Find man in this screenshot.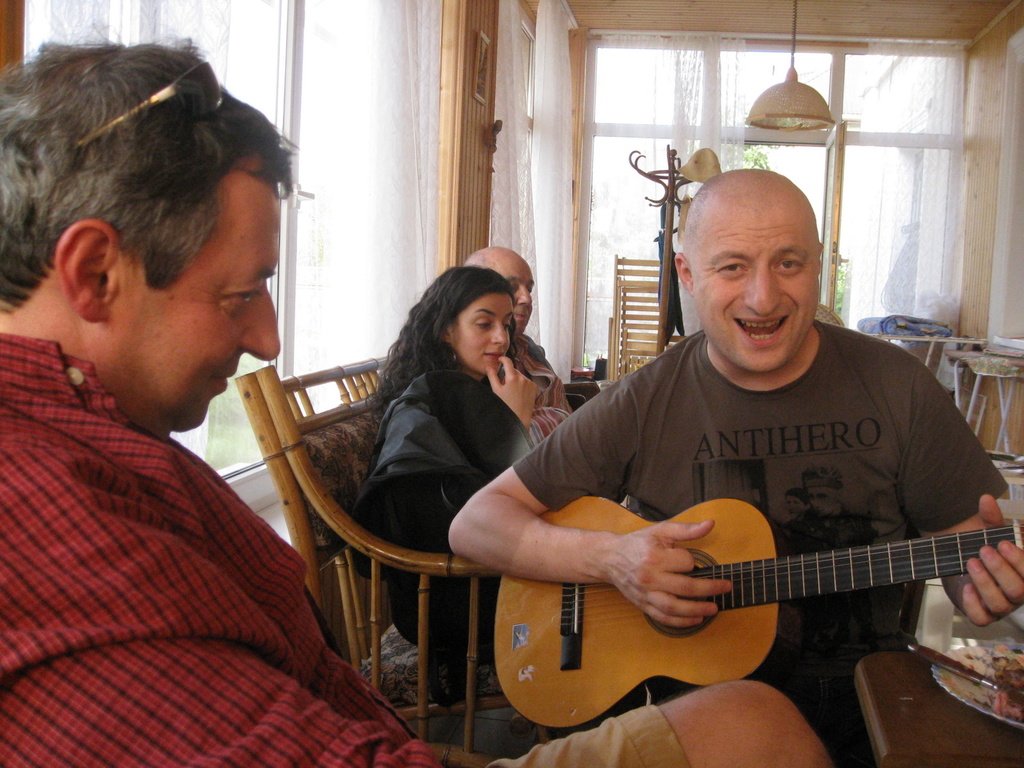
The bounding box for man is l=446, t=168, r=1023, b=767.
